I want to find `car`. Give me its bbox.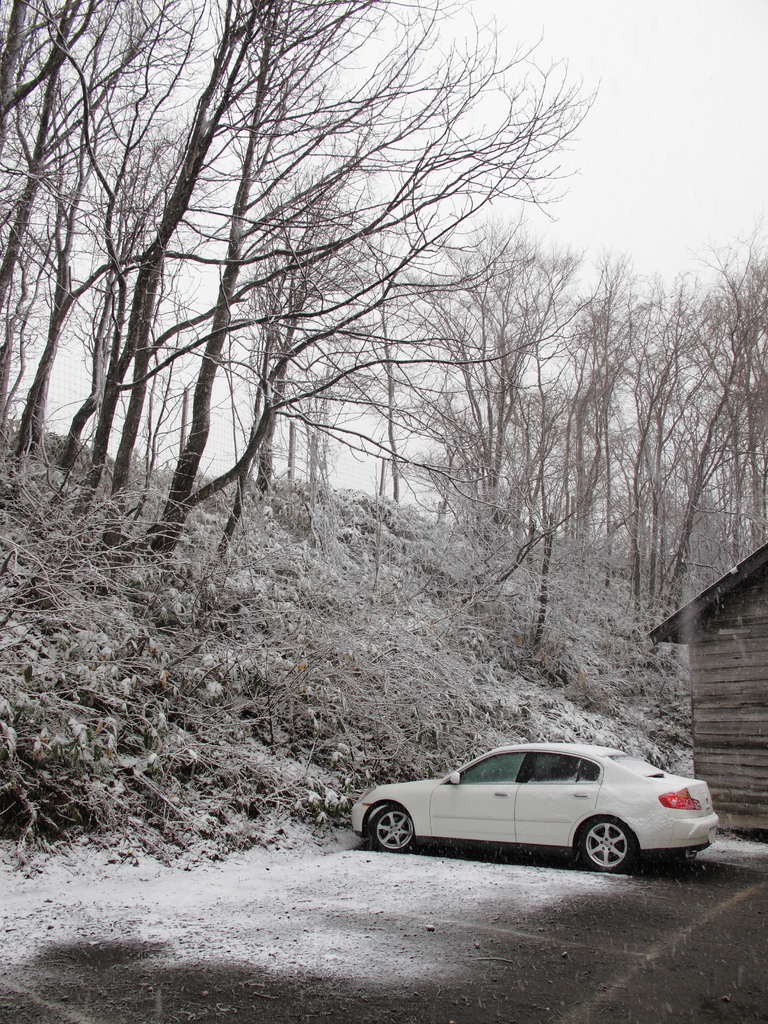
l=348, t=745, r=724, b=875.
